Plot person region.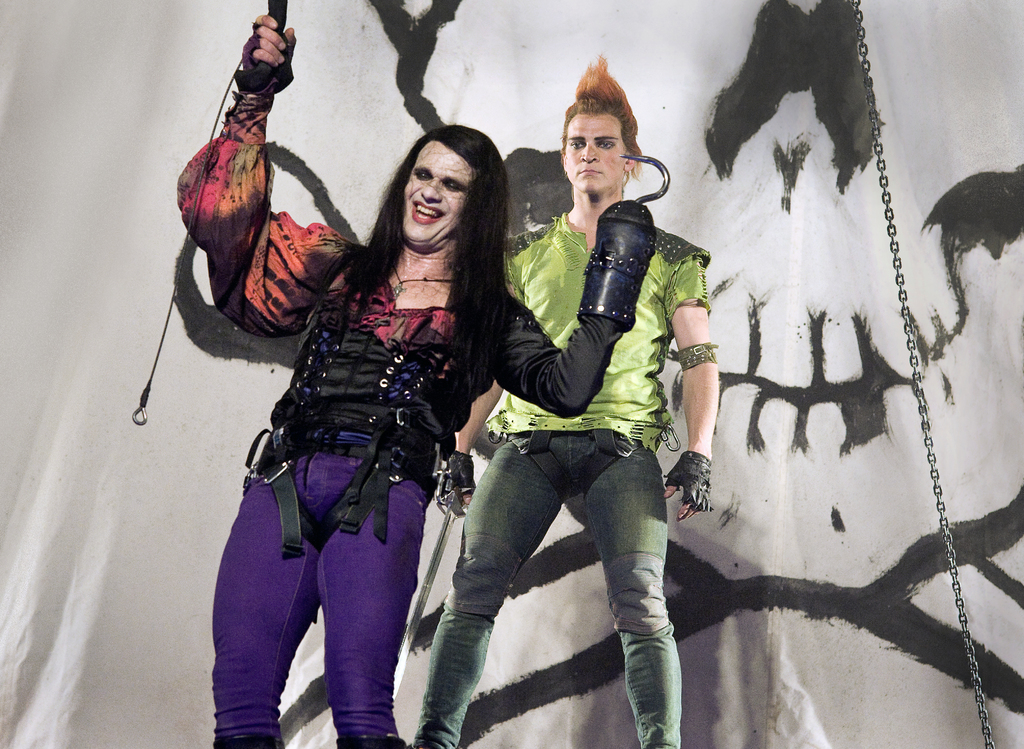
Plotted at crop(205, 11, 658, 748).
